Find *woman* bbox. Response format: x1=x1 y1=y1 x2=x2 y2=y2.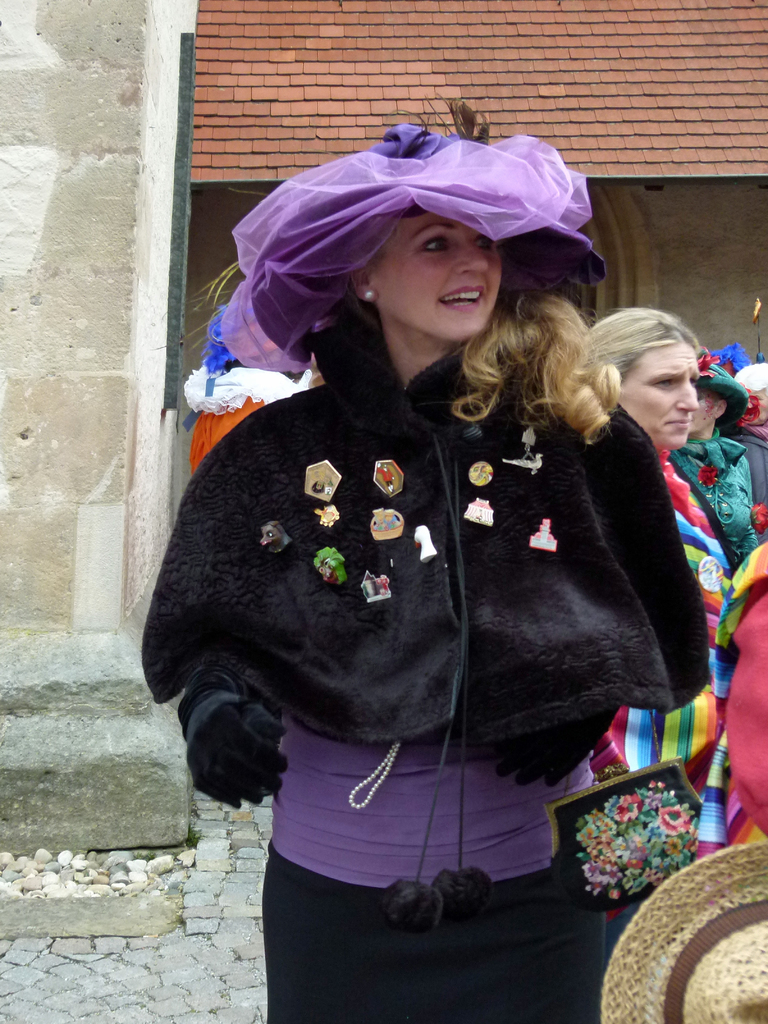
x1=672 y1=340 x2=764 y2=575.
